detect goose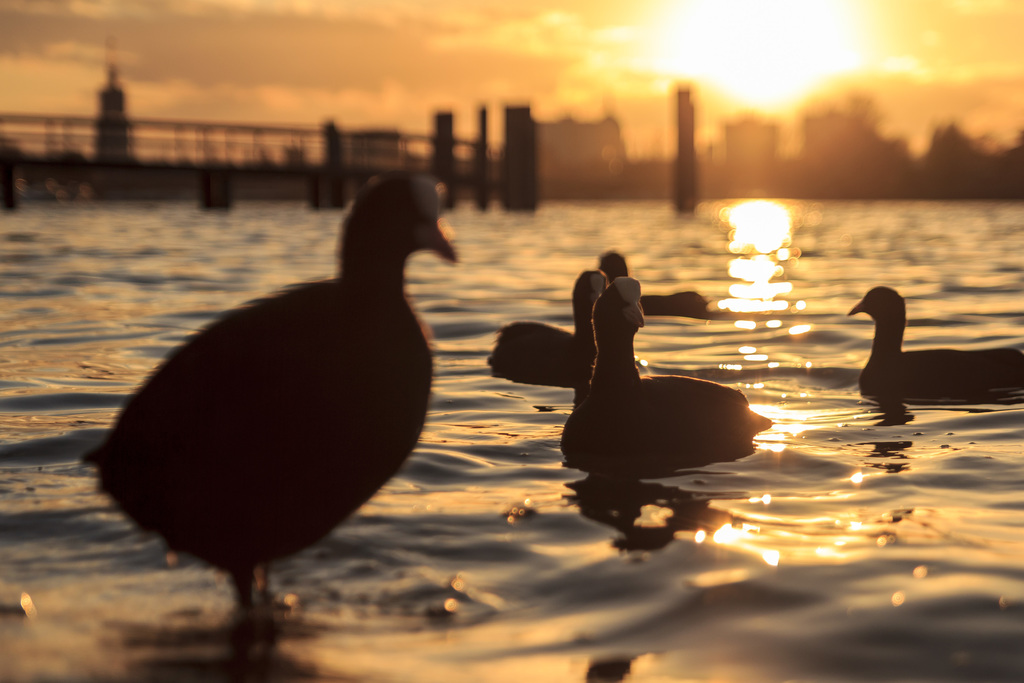
select_region(559, 278, 772, 470)
